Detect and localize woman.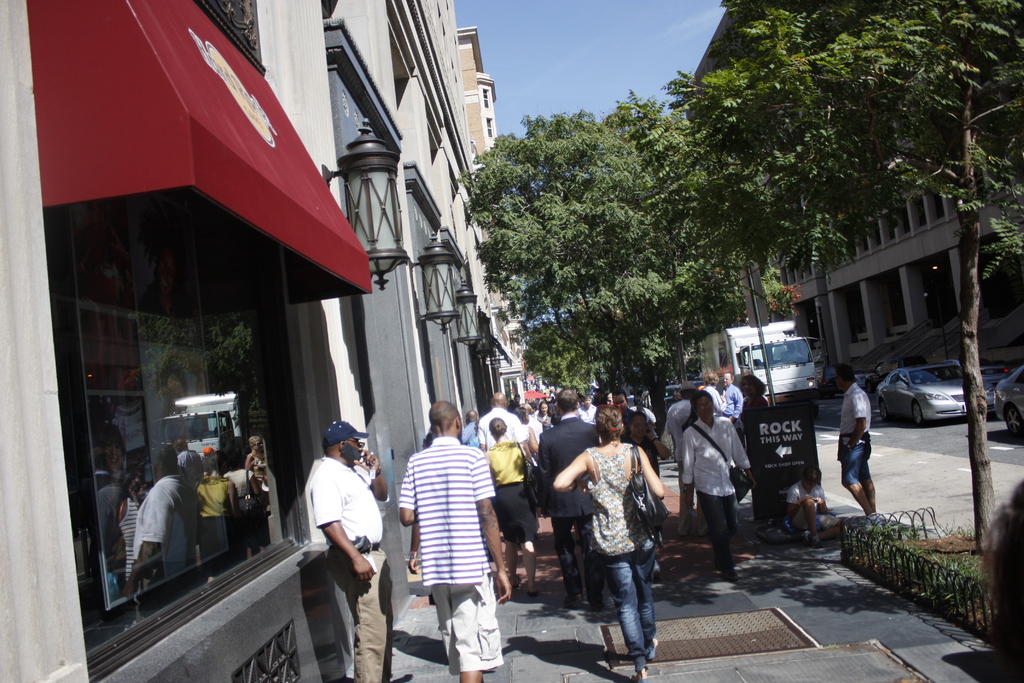
Localized at 556,400,684,674.
